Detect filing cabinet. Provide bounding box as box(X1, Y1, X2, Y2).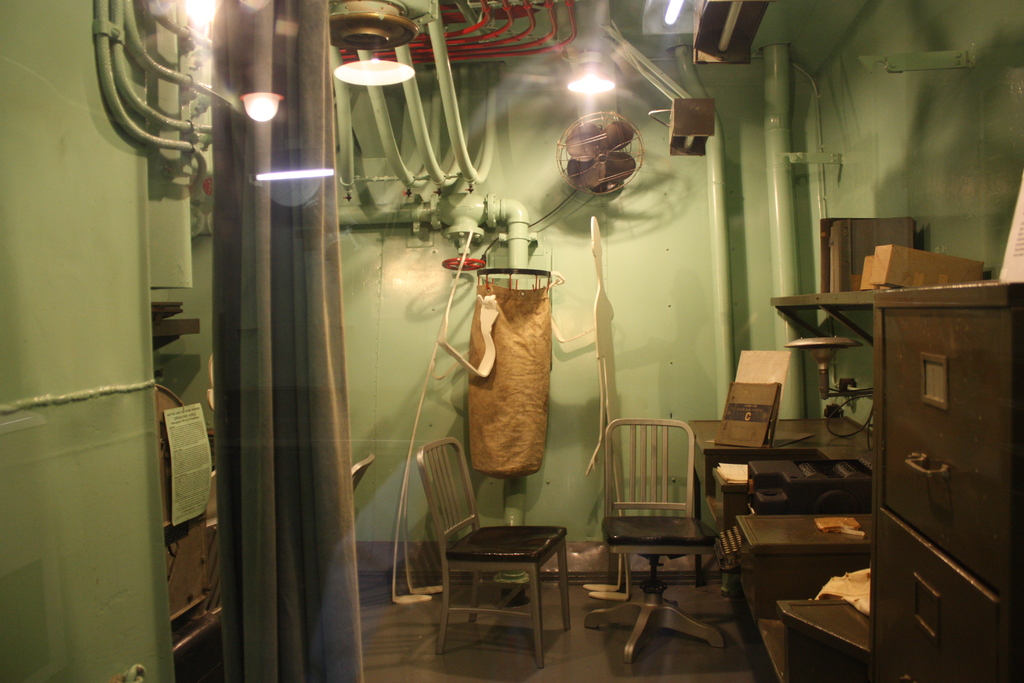
box(868, 299, 1023, 657).
